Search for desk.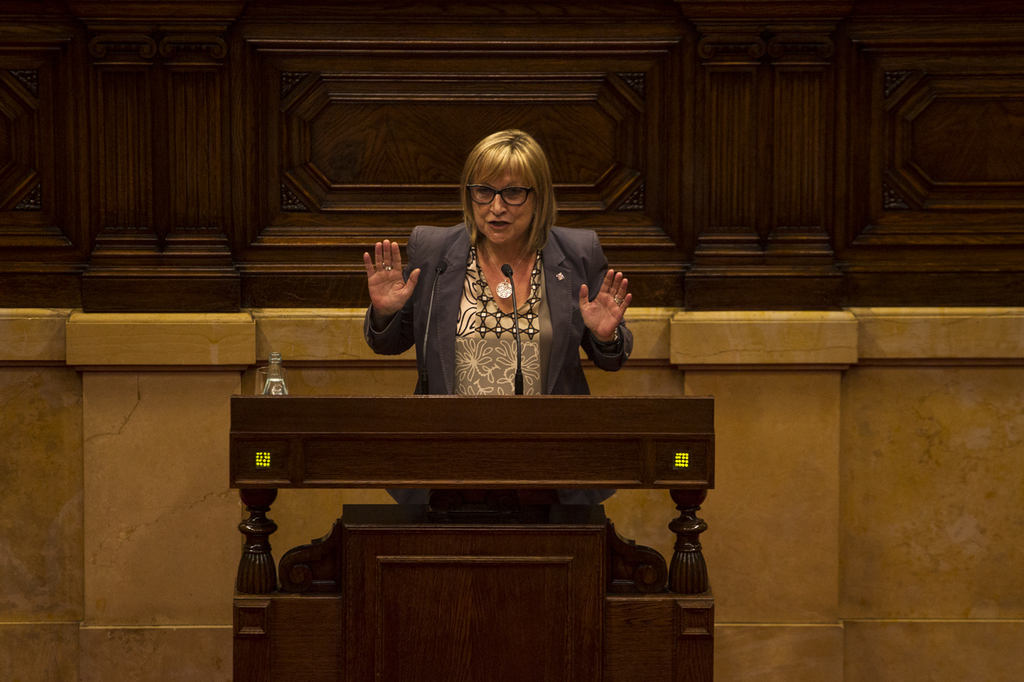
Found at (left=231, top=389, right=717, bottom=681).
